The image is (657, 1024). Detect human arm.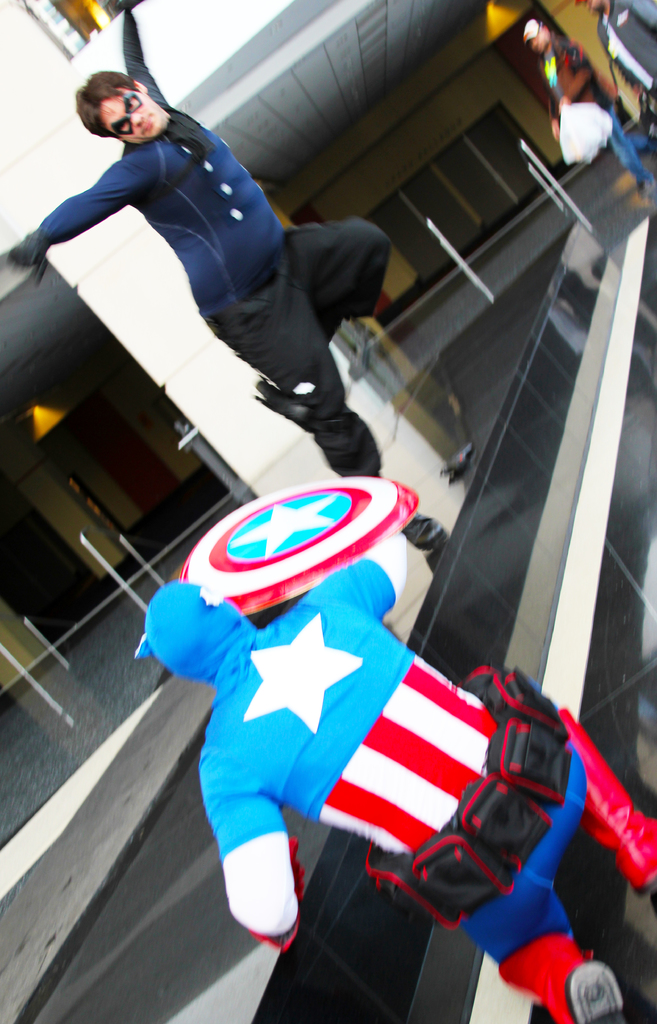
Detection: l=209, t=732, r=297, b=934.
